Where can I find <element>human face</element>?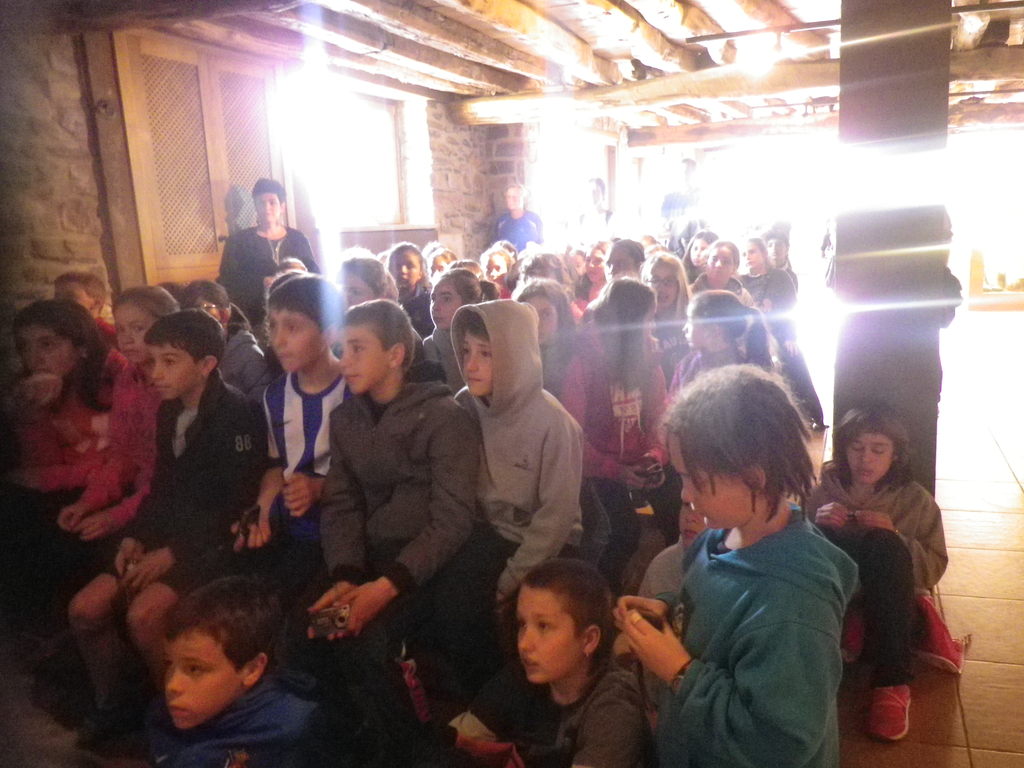
You can find it at select_region(680, 499, 706, 546).
